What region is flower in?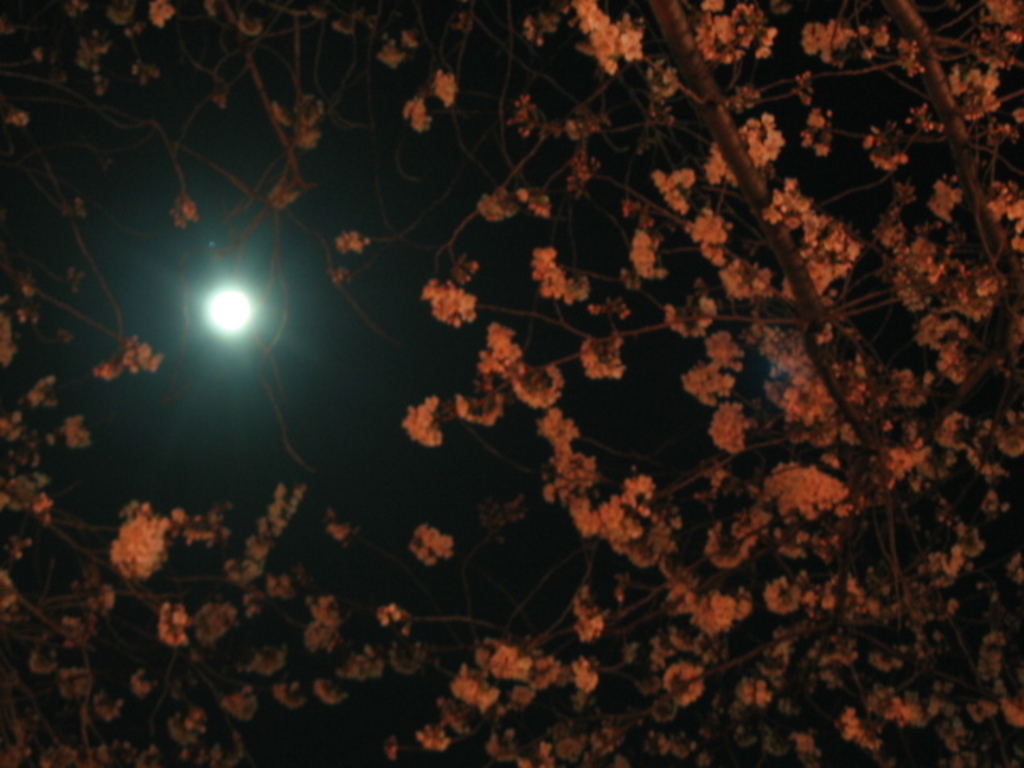
detection(512, 656, 605, 701).
